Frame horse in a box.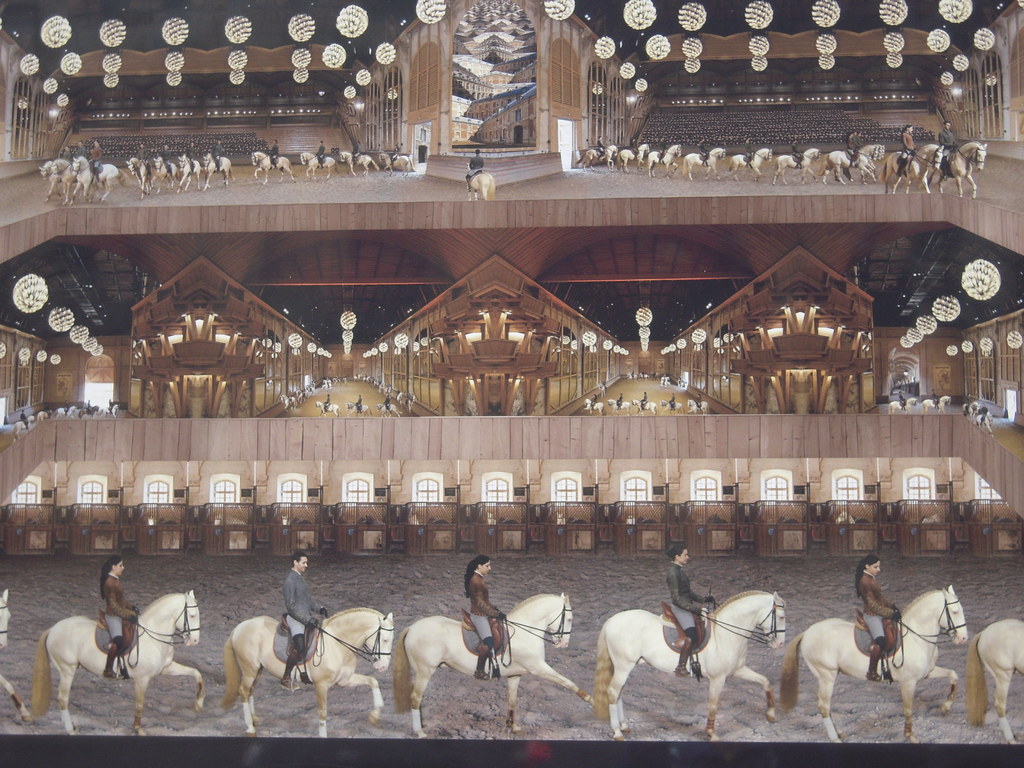
575 145 618 173.
